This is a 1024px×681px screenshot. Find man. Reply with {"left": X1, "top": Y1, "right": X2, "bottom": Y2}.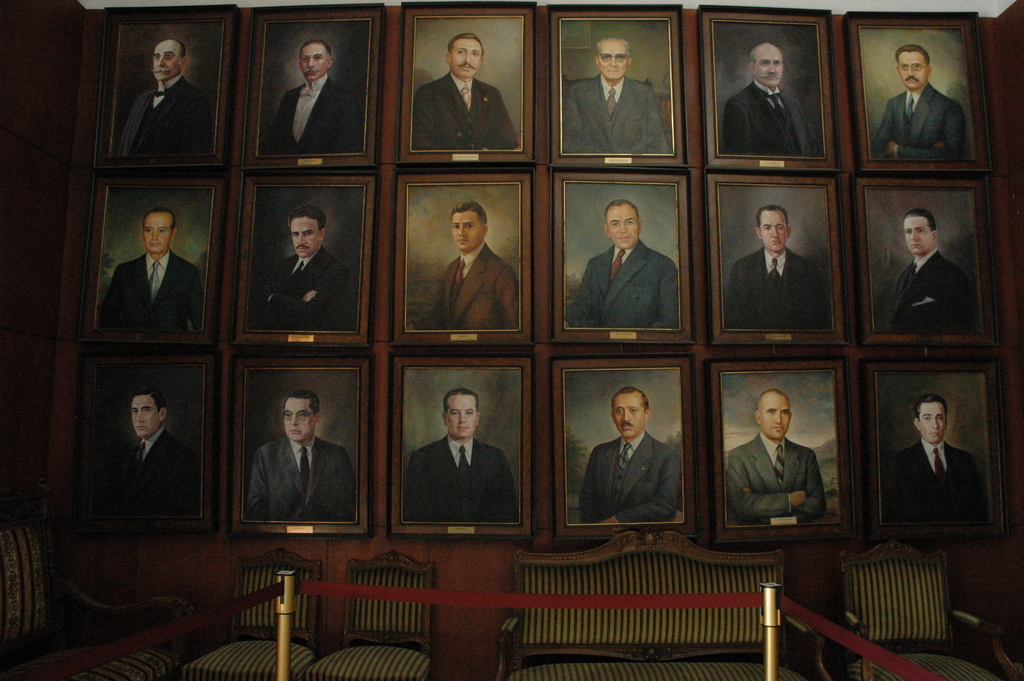
{"left": 263, "top": 38, "right": 363, "bottom": 150}.
